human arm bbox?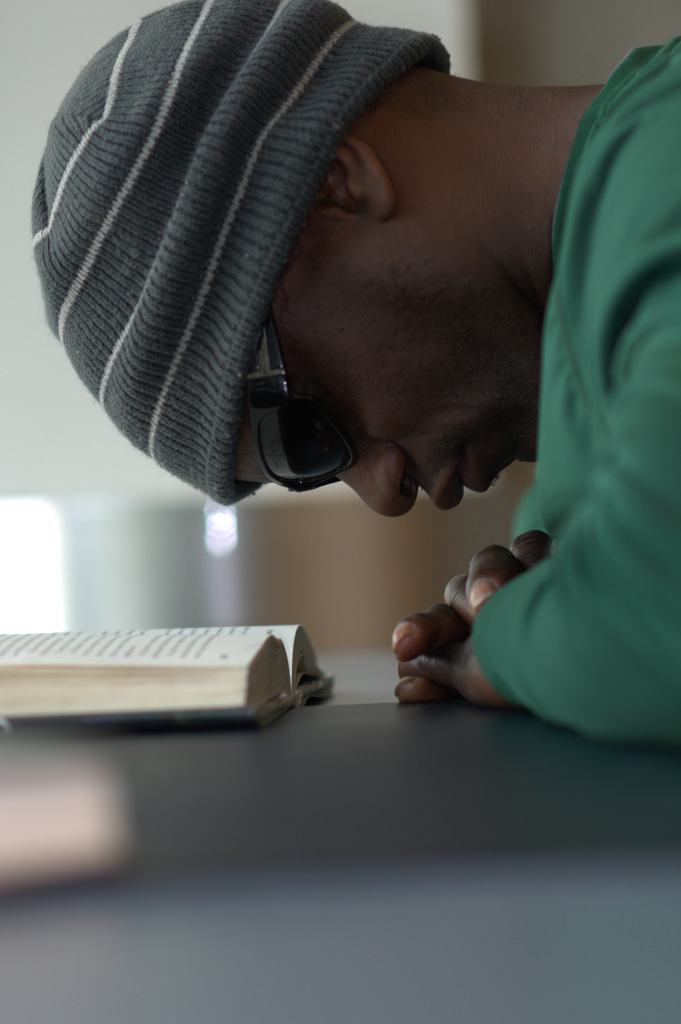
<bbox>392, 100, 680, 753</bbox>
